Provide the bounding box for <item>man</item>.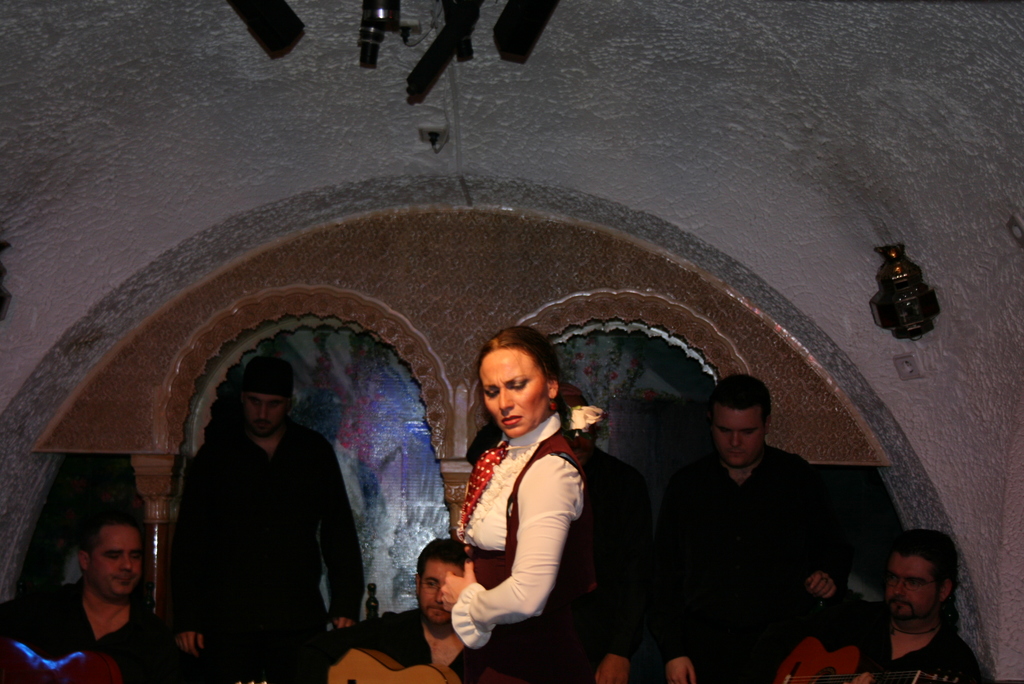
<region>777, 532, 980, 683</region>.
